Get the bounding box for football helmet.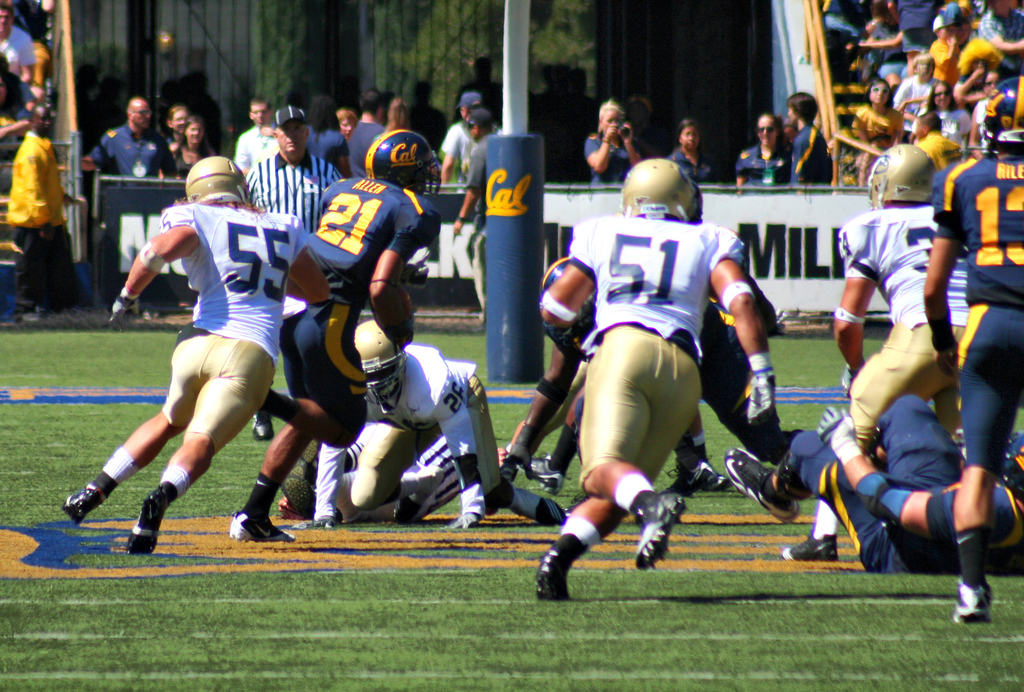
region(355, 312, 409, 408).
